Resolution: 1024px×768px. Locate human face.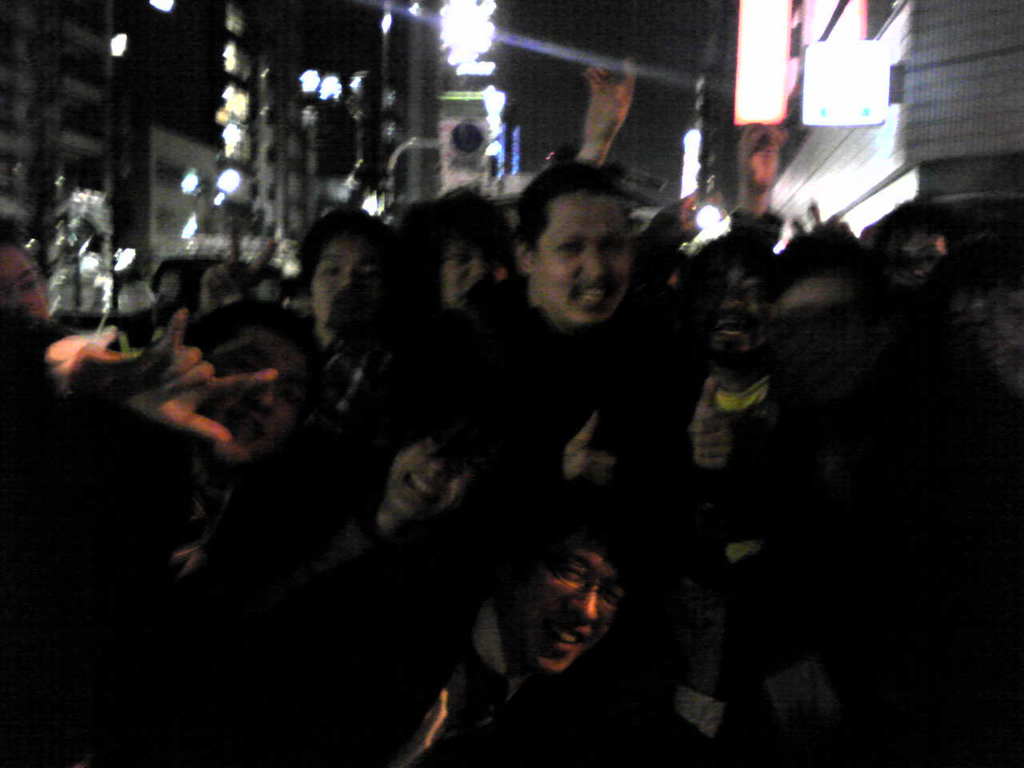
box=[390, 420, 490, 518].
